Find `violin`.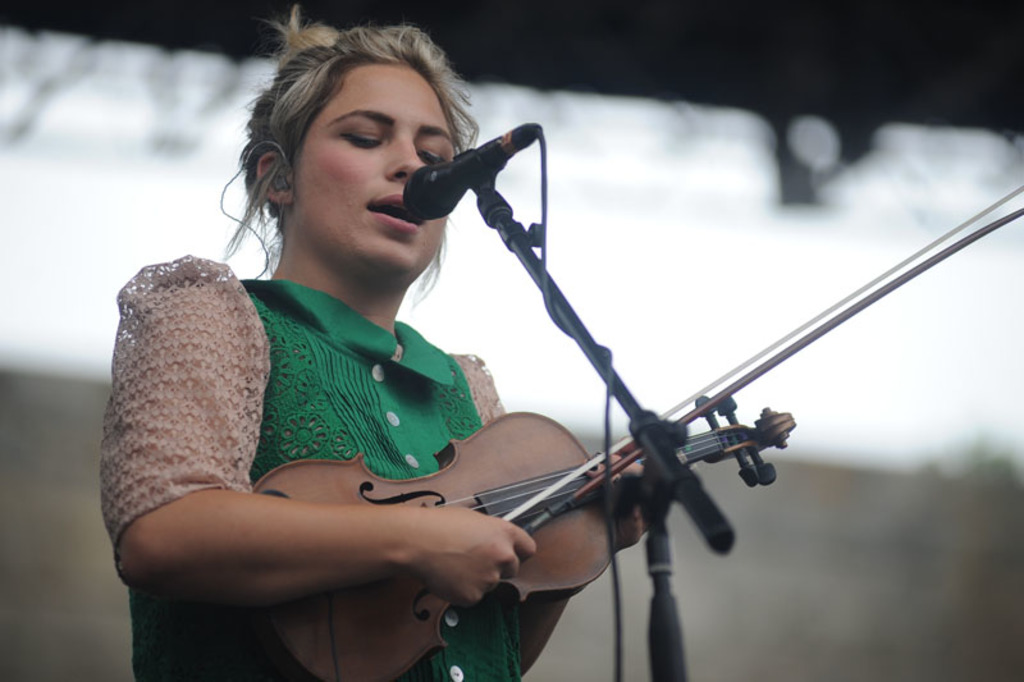
box=[237, 164, 1023, 681].
